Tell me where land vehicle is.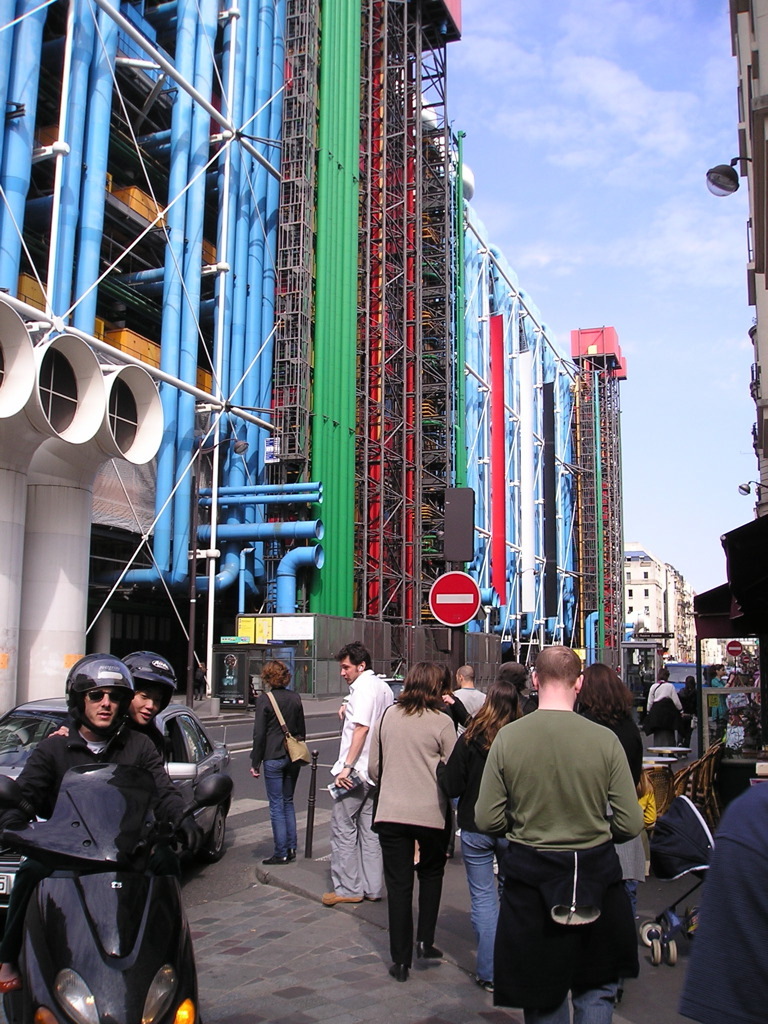
land vehicle is at (0,762,226,1023).
